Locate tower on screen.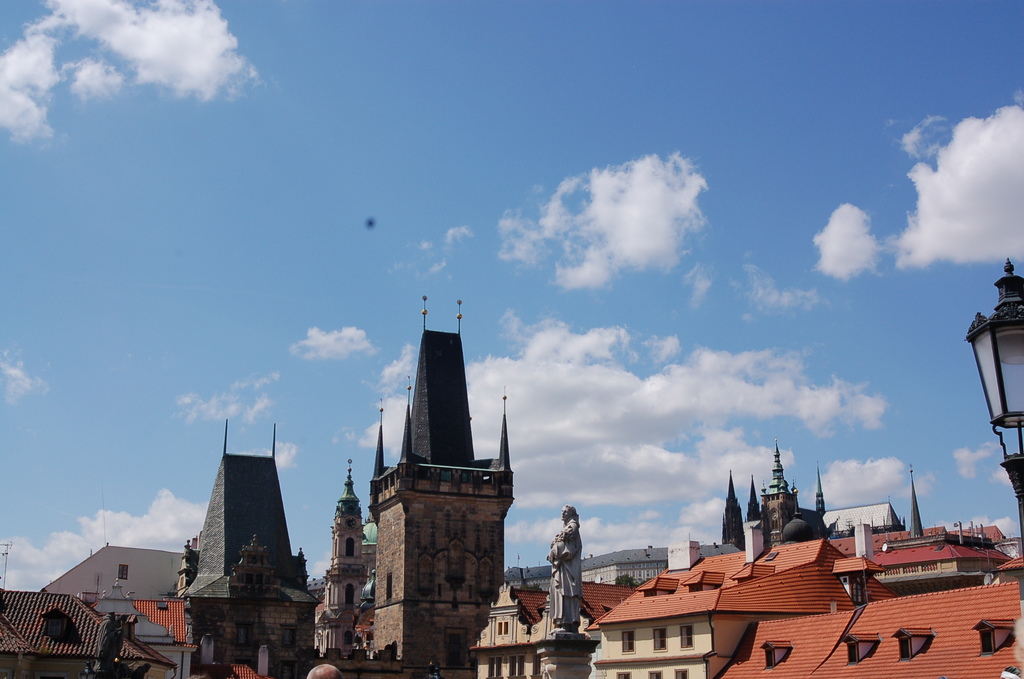
On screen at l=367, t=296, r=510, b=672.
